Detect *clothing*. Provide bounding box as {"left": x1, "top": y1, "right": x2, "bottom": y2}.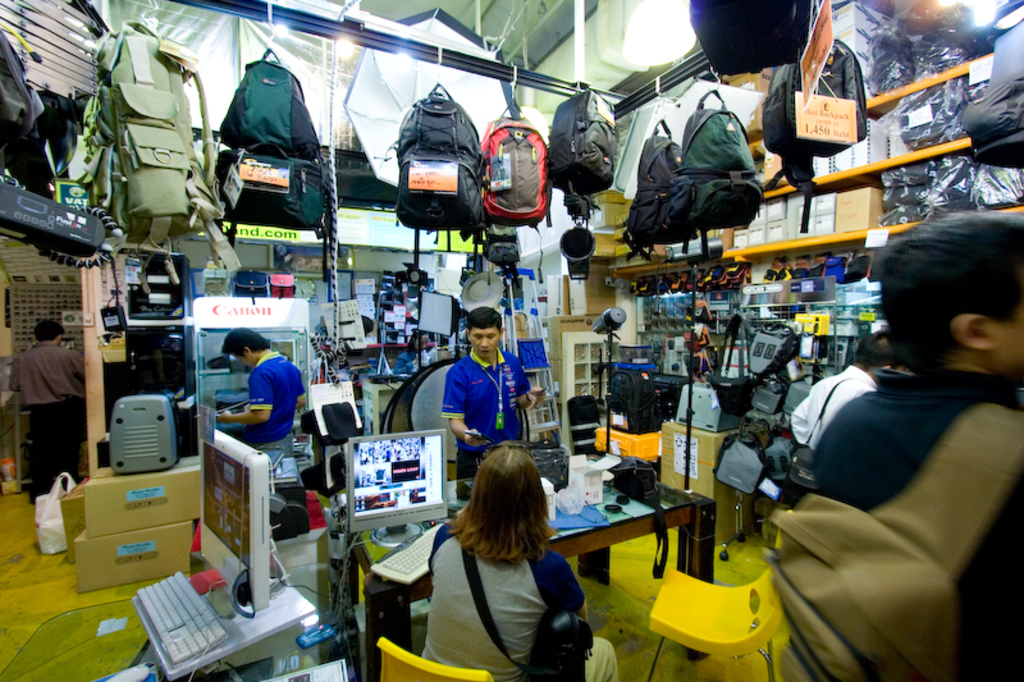
{"left": 237, "top": 352, "right": 316, "bottom": 440}.
